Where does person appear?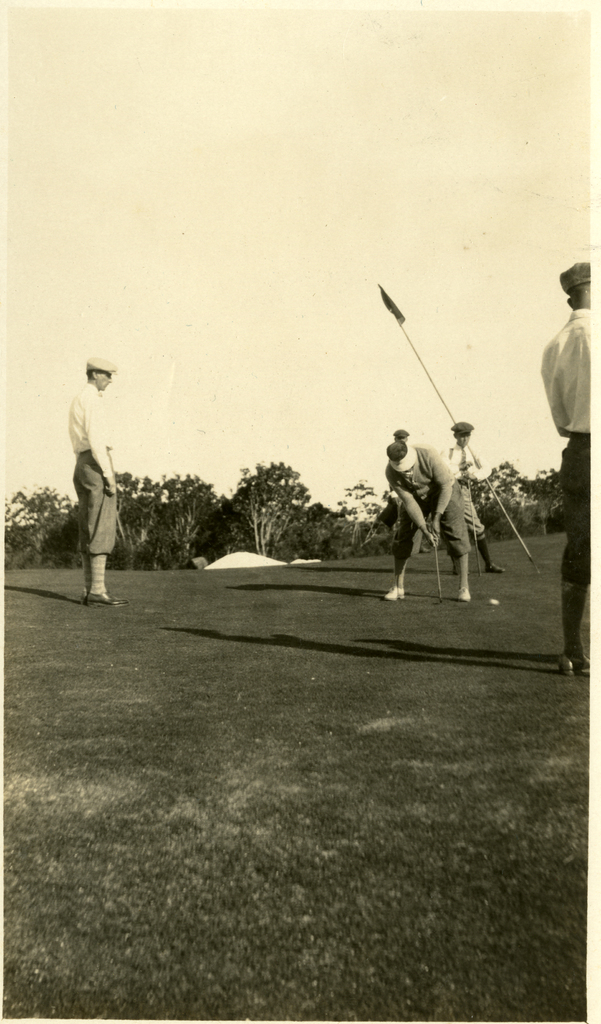
Appears at 538:258:600:680.
